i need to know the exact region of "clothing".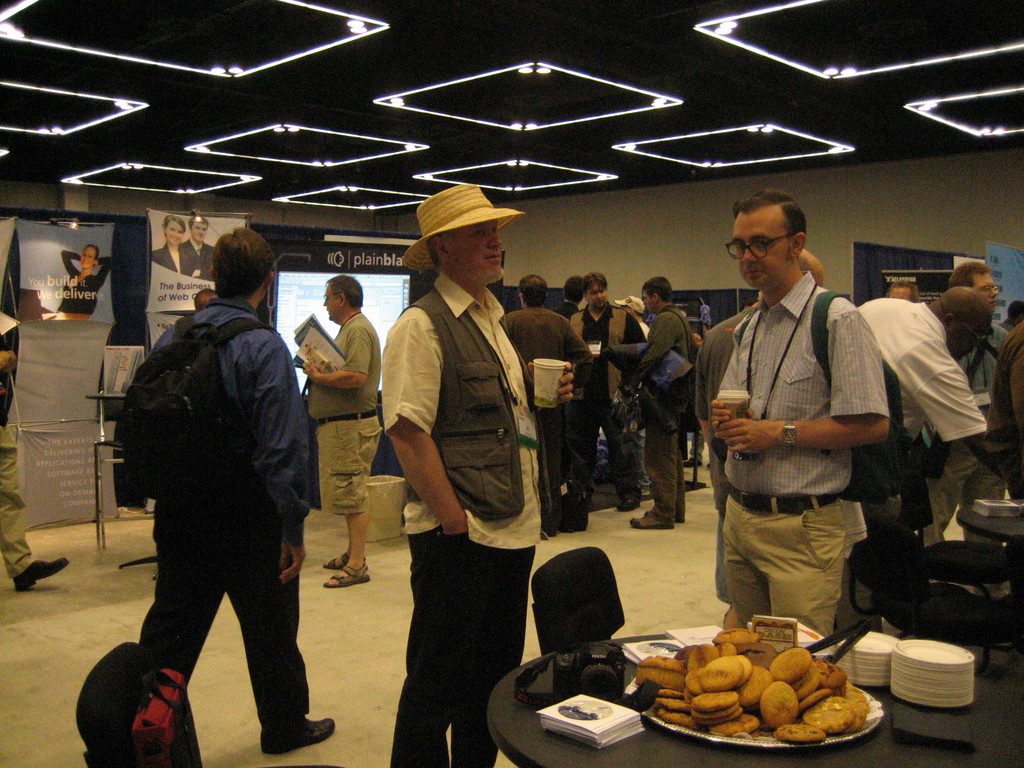
Region: [x1=922, y1=312, x2=1016, y2=547].
